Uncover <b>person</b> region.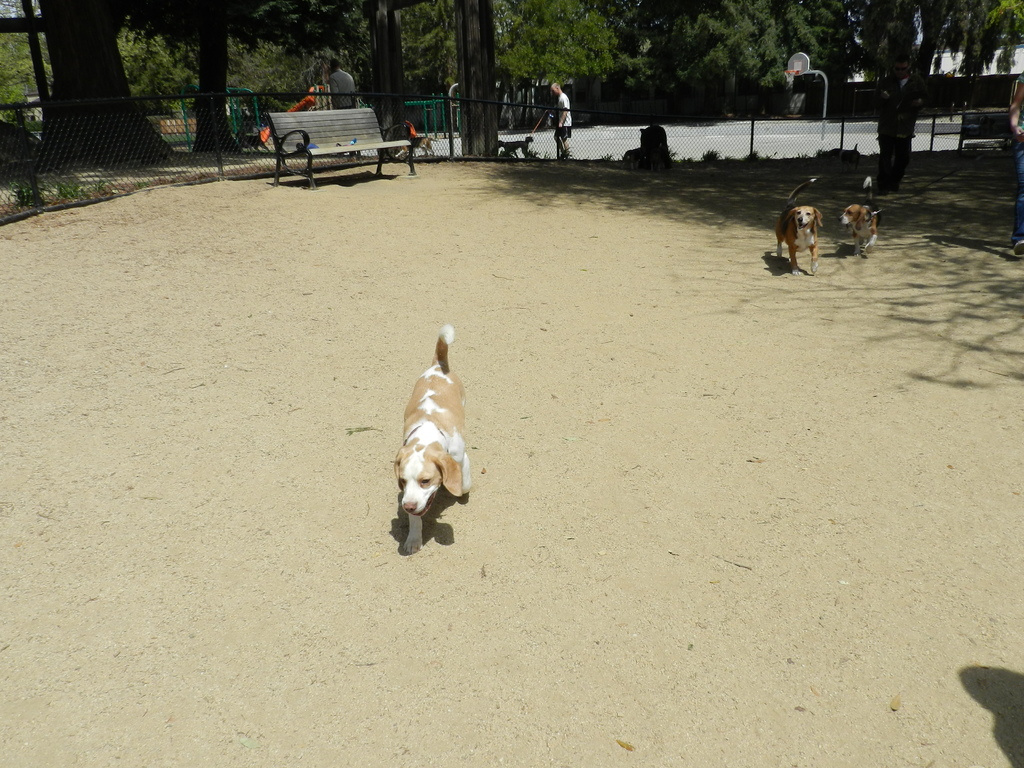
Uncovered: 547/77/572/152.
